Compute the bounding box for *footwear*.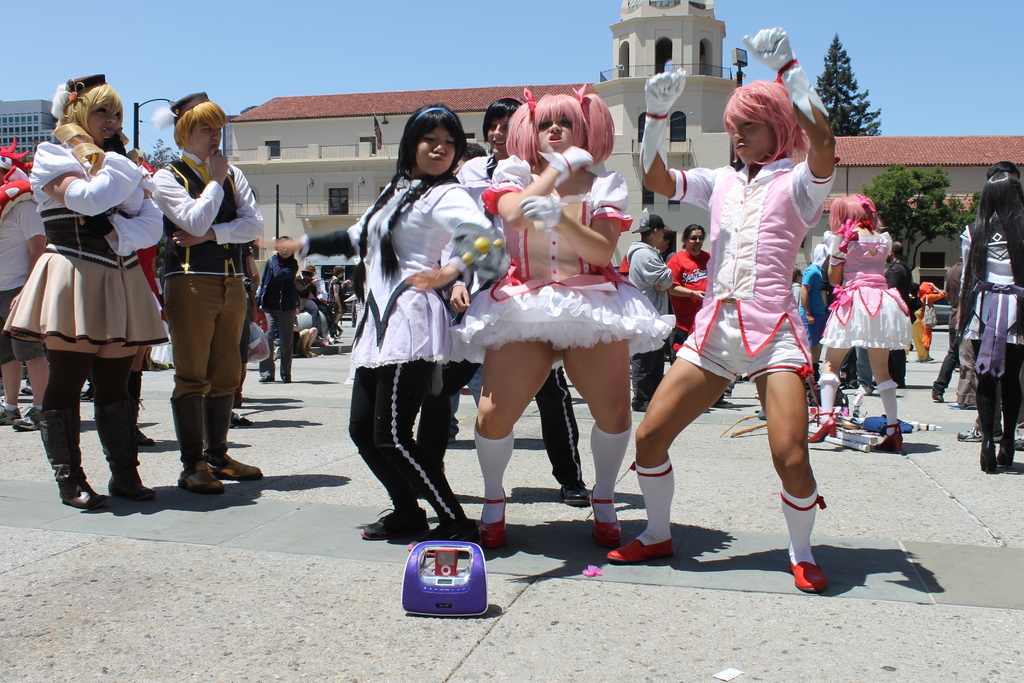
106,463,164,495.
